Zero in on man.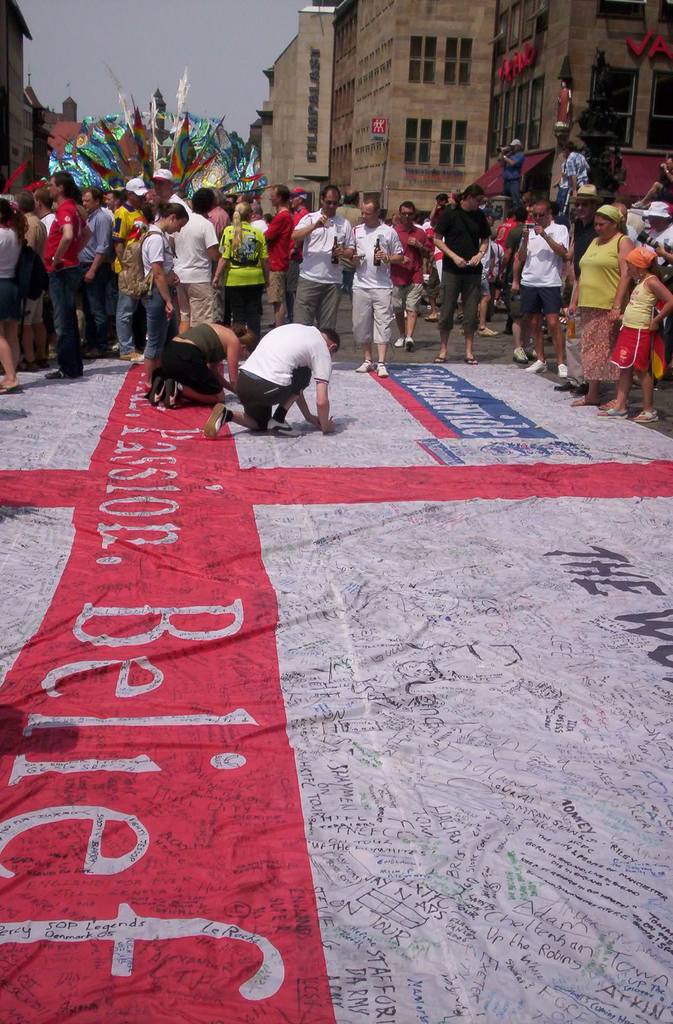
Zeroed in: crop(519, 196, 571, 376).
